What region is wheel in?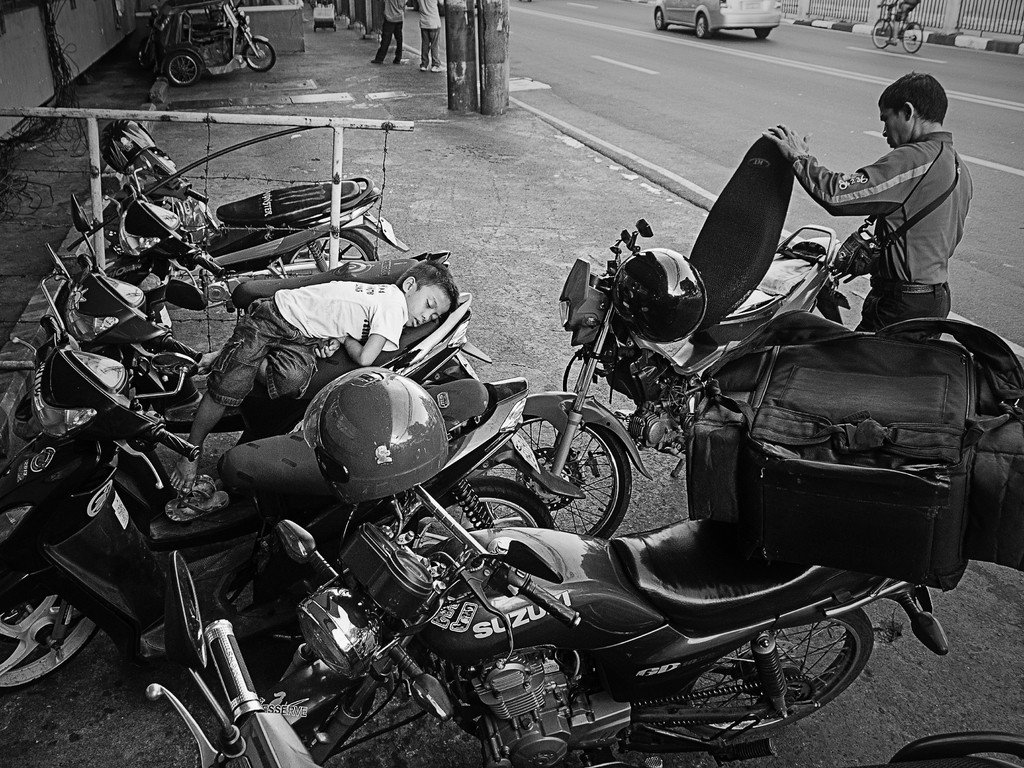
283:229:376:273.
